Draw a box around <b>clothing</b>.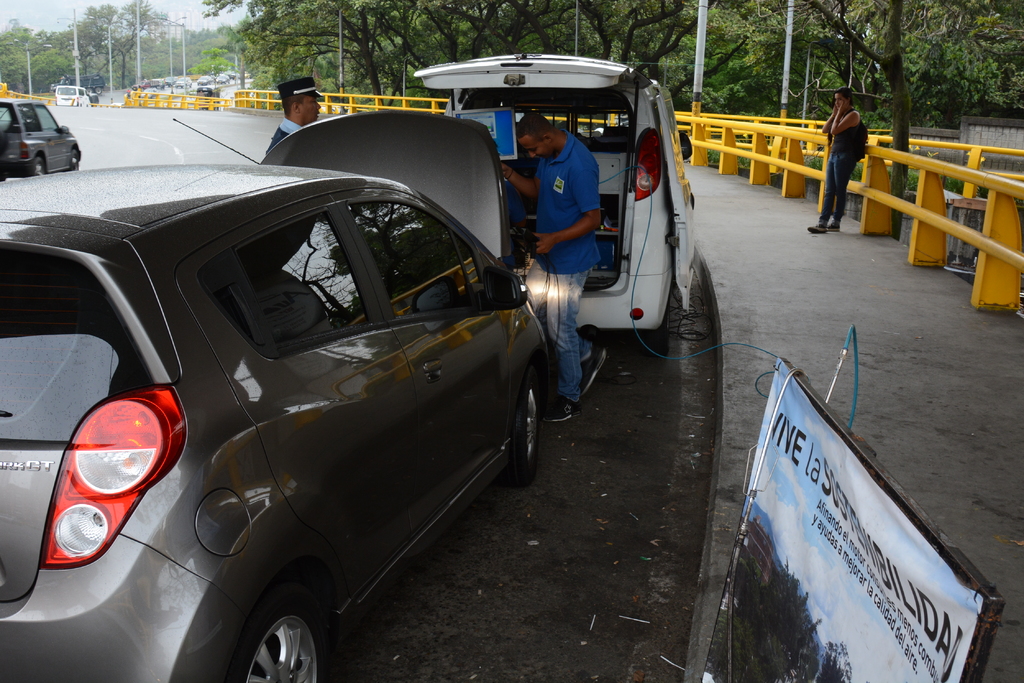
crop(822, 113, 872, 222).
